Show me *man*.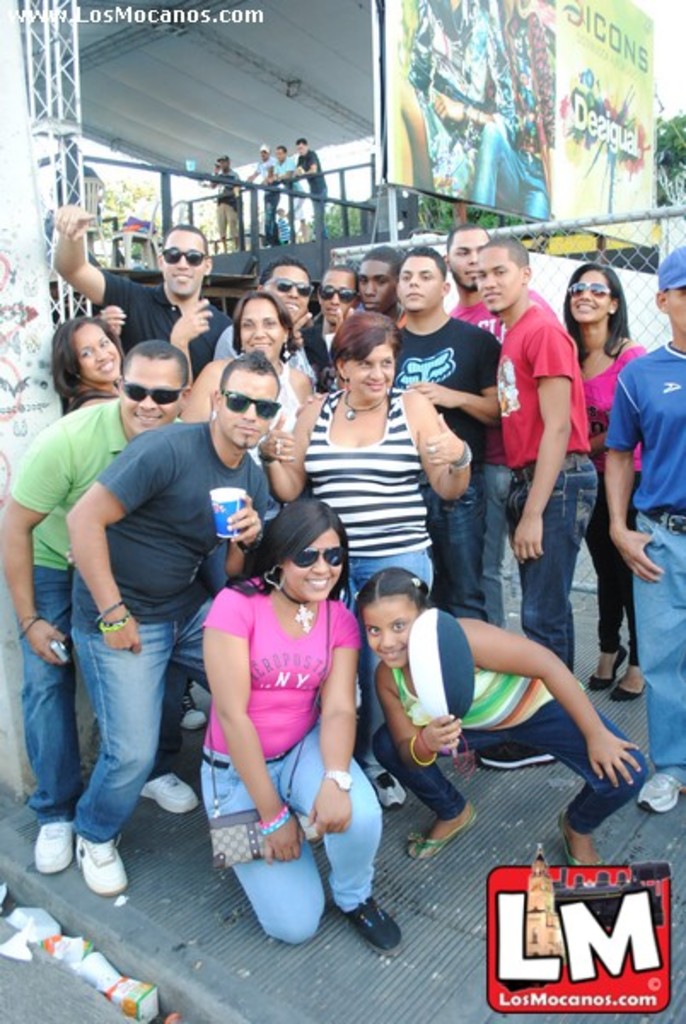
*man* is here: [left=387, top=227, right=500, bottom=623].
